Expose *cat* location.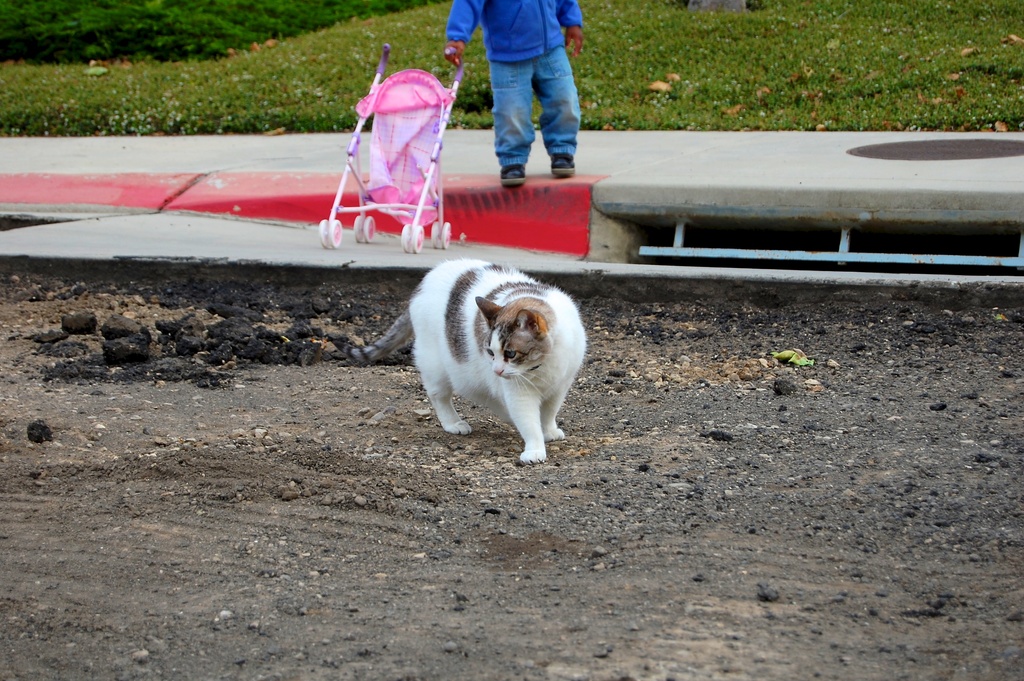
Exposed at <region>344, 256, 588, 466</region>.
